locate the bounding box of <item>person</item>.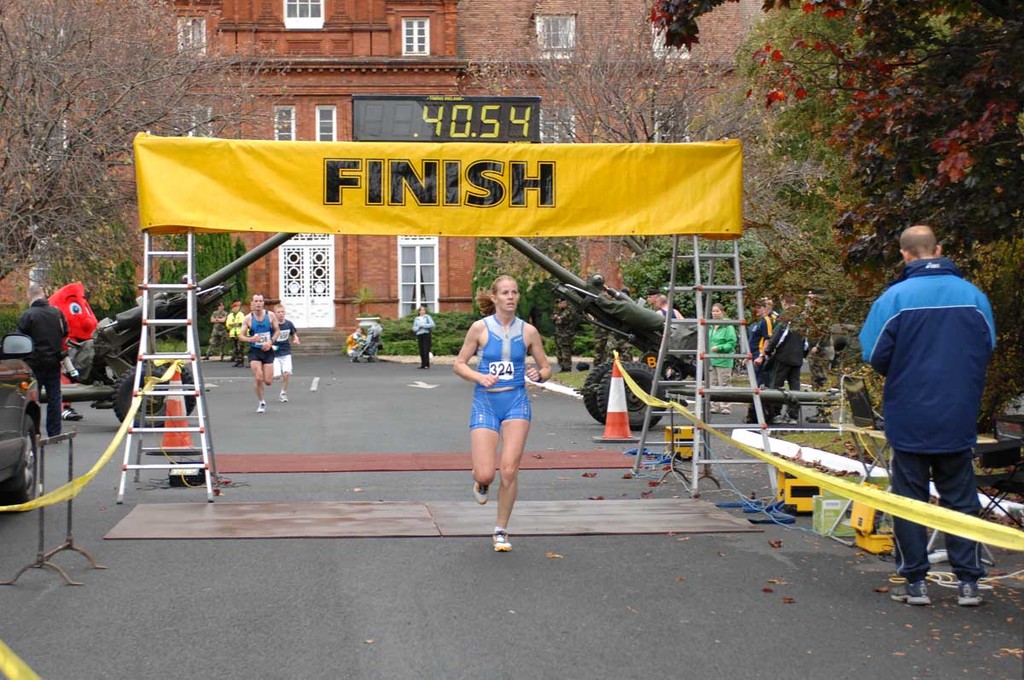
Bounding box: bbox=(405, 302, 436, 371).
